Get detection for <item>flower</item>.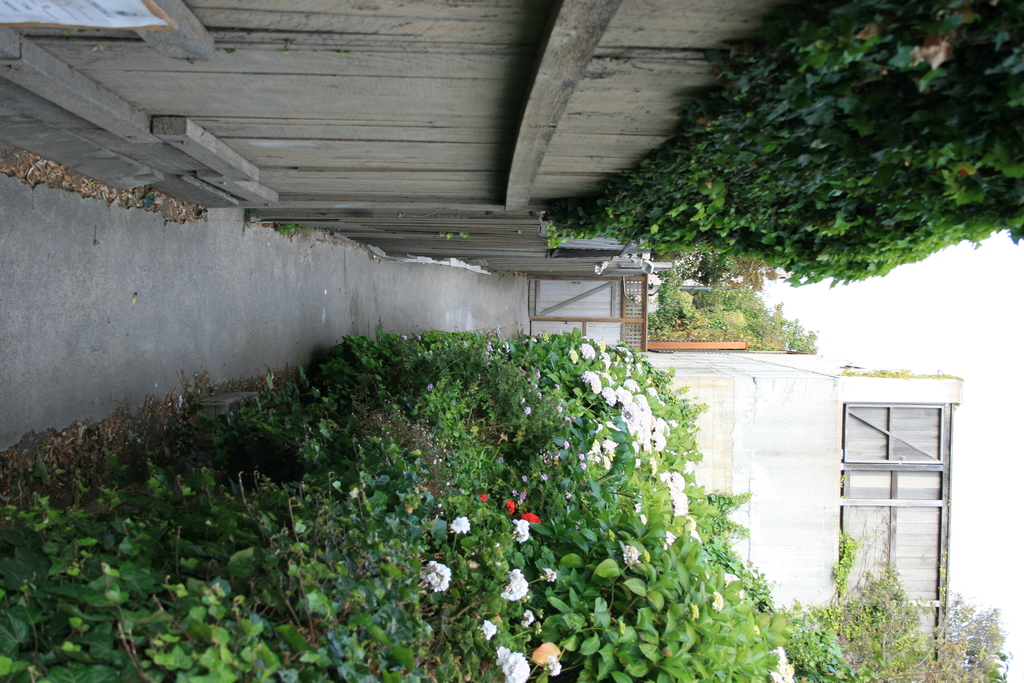
Detection: BBox(520, 607, 536, 632).
